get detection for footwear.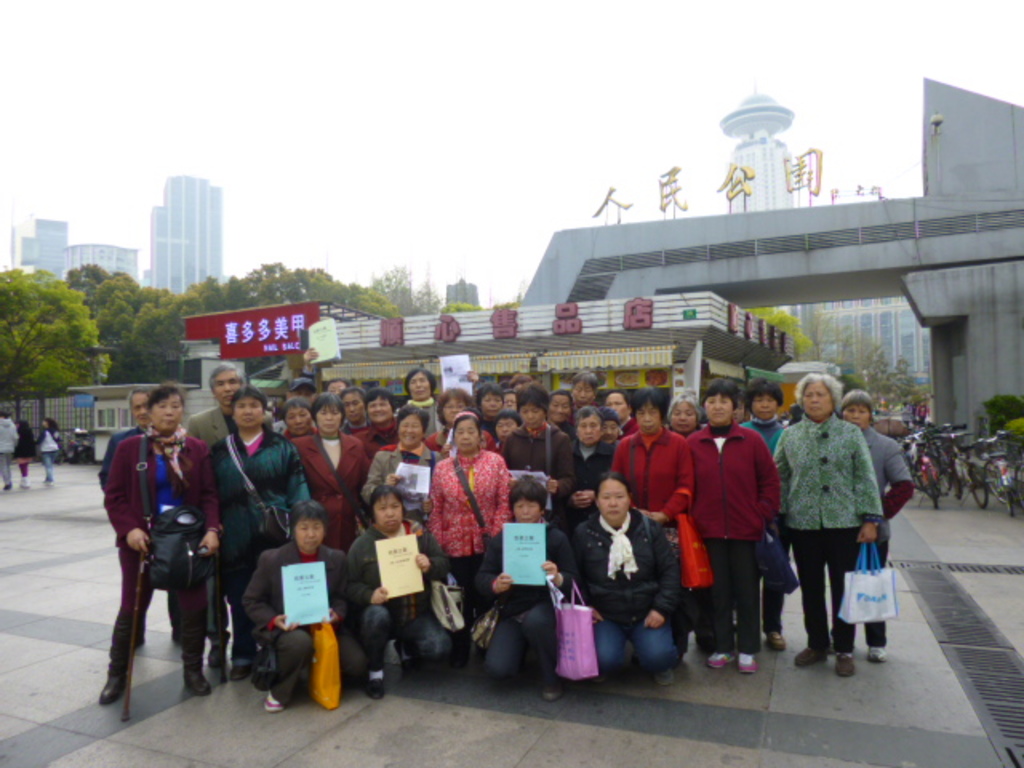
Detection: Rect(101, 675, 126, 702).
